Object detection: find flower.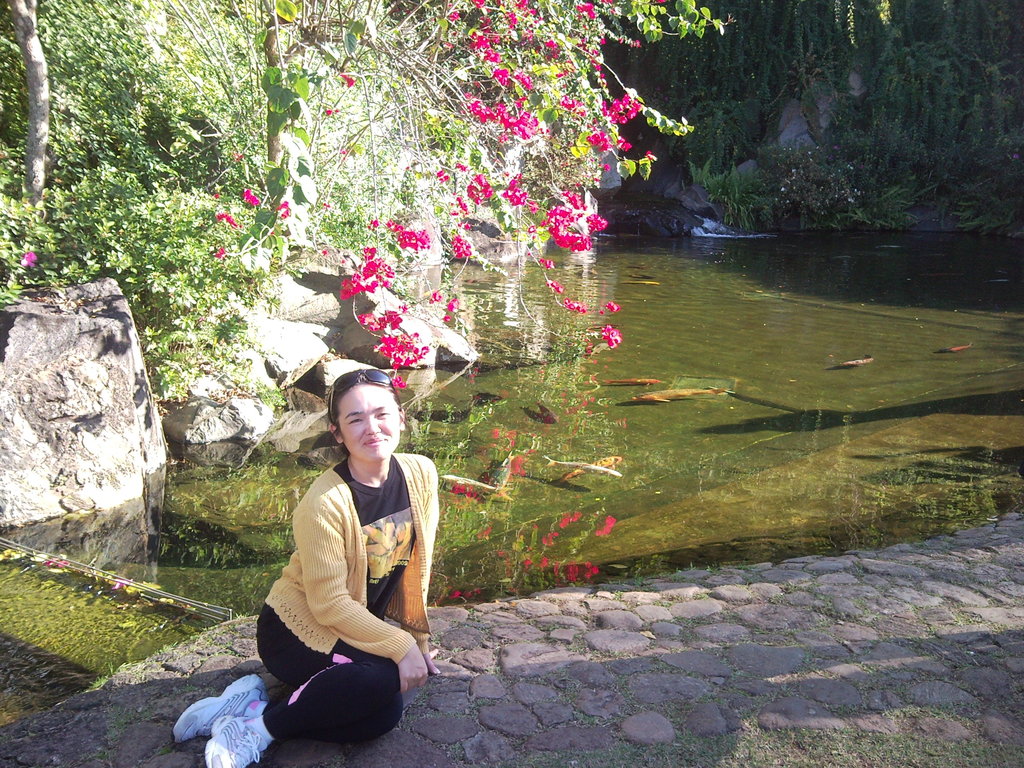
pyautogui.locateOnScreen(272, 197, 291, 220).
